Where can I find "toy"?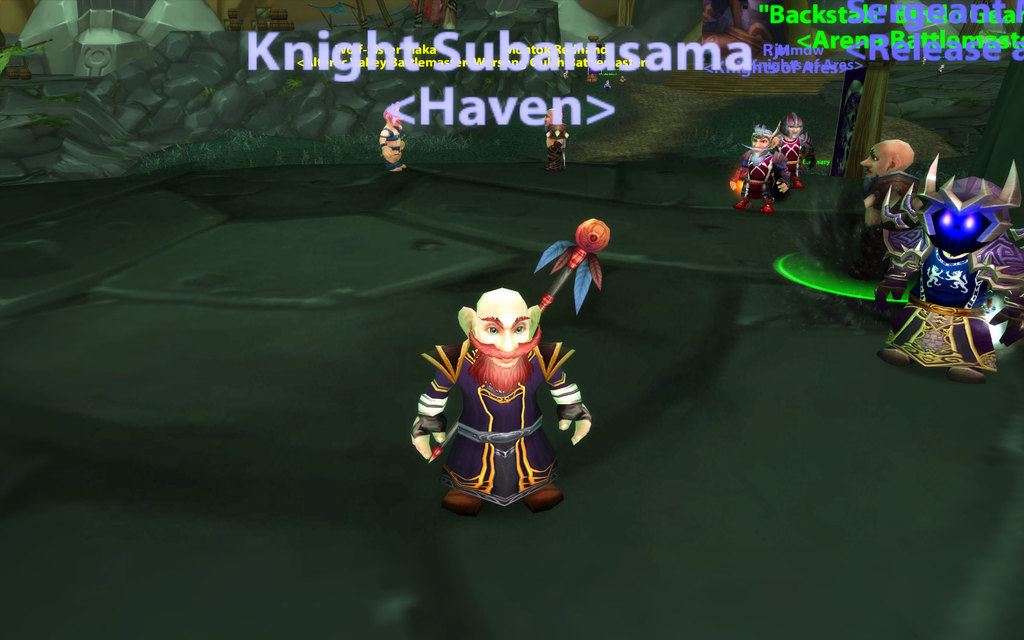
You can find it at x1=870 y1=155 x2=1020 y2=391.
